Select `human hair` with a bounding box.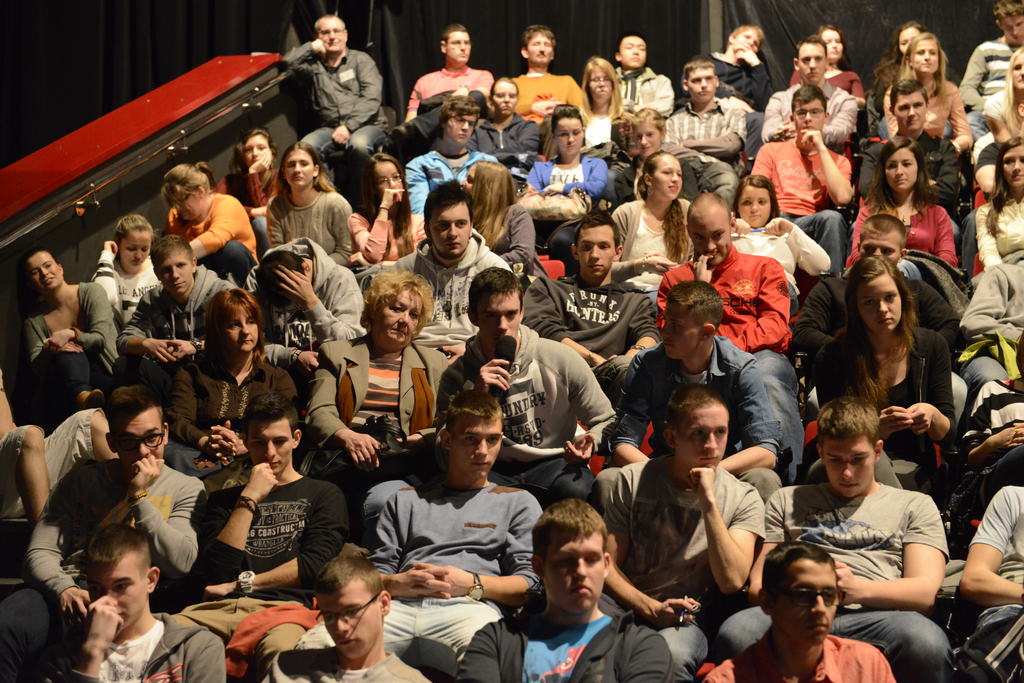
detection(665, 280, 723, 335).
